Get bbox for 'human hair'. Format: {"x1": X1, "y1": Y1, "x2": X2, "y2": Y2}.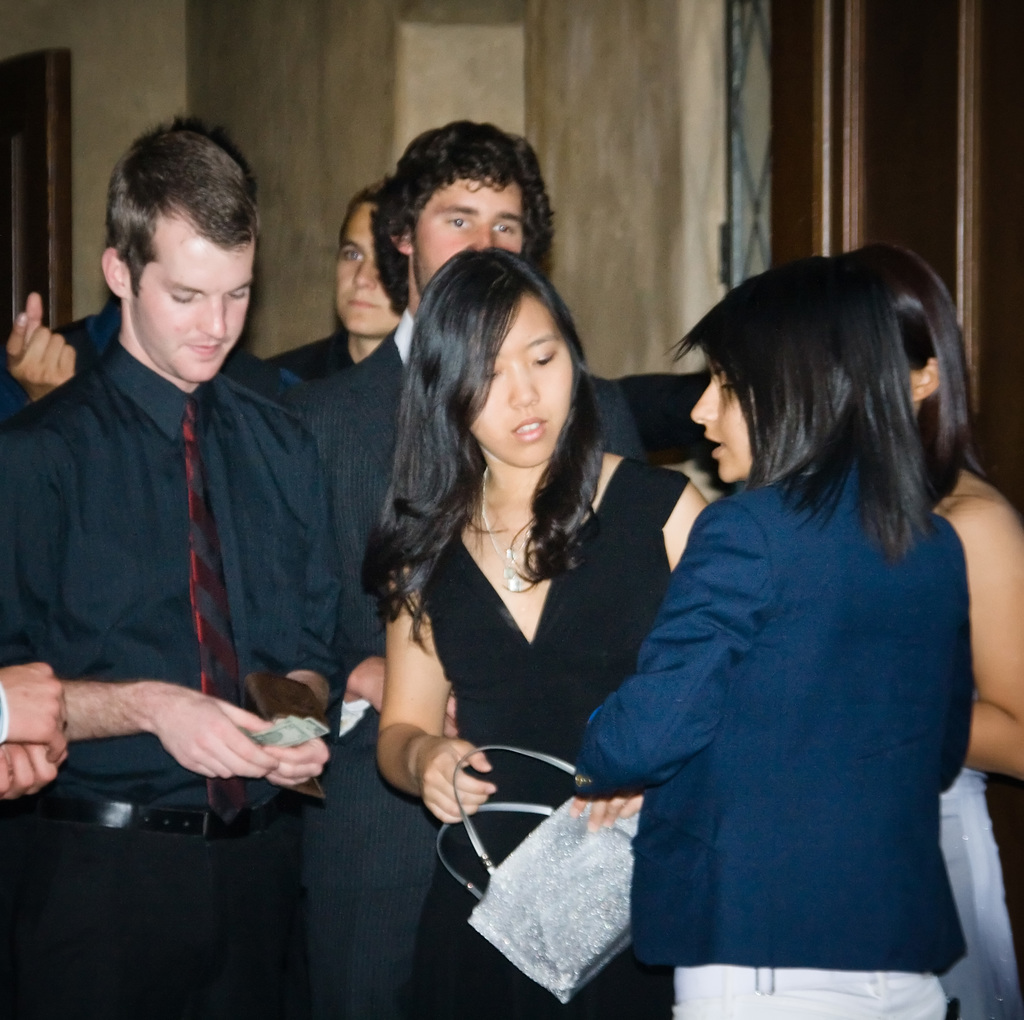
{"x1": 337, "y1": 179, "x2": 394, "y2": 238}.
